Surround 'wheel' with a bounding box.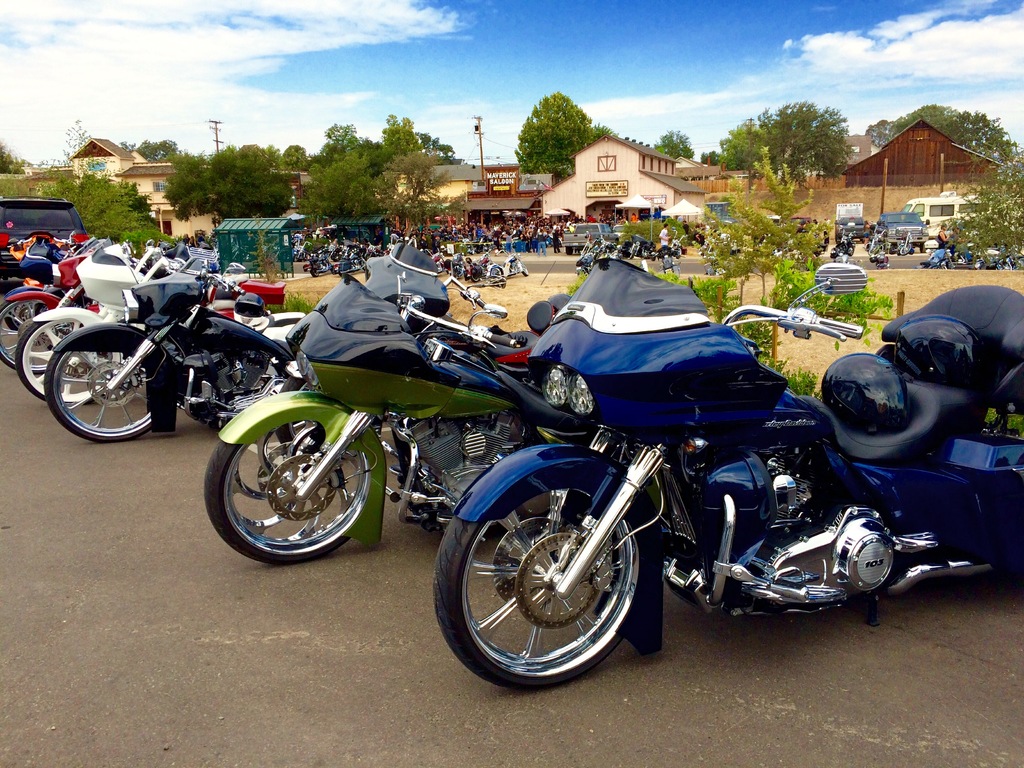
l=311, t=267, r=317, b=278.
